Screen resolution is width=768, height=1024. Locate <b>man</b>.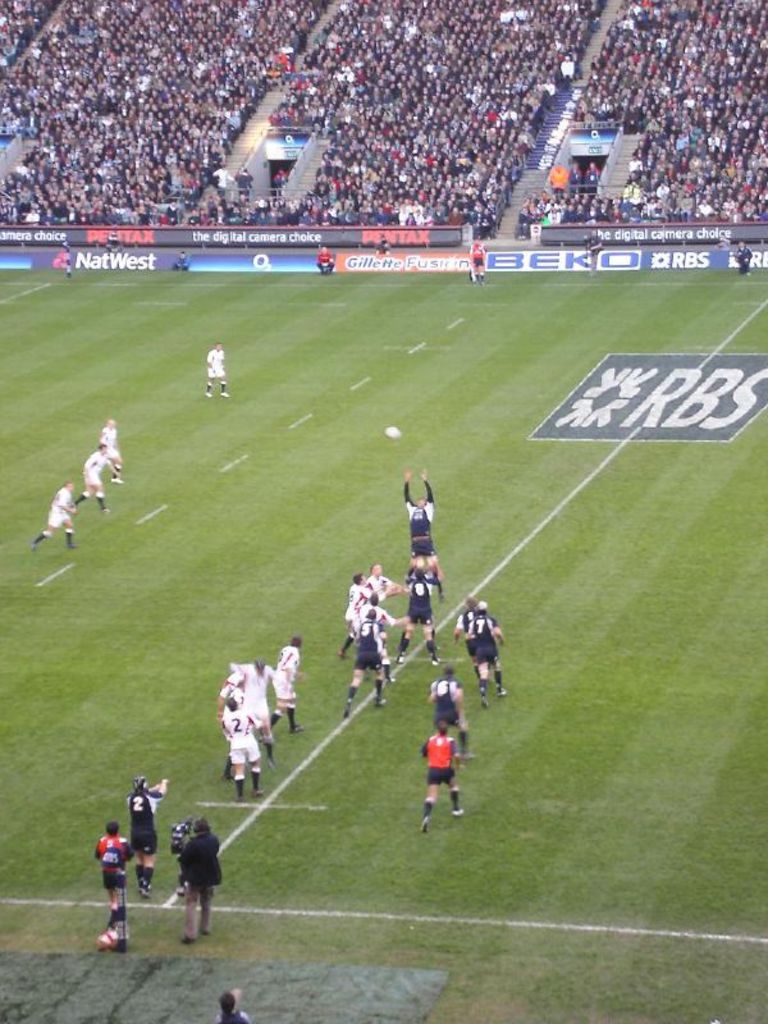
399, 558, 443, 664.
